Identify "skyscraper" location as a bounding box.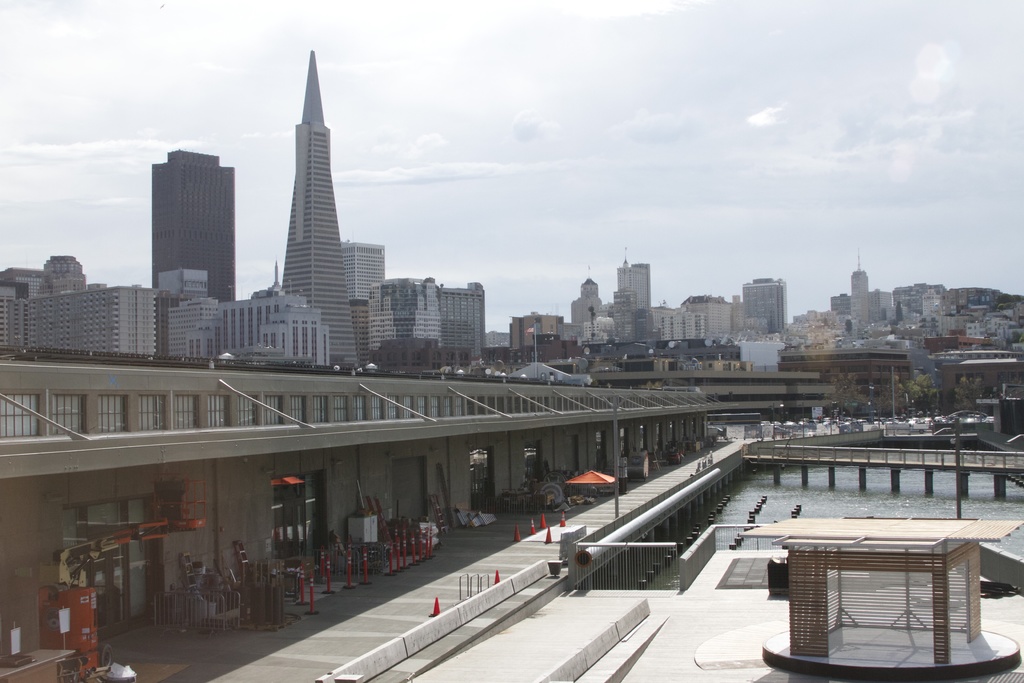
box(150, 149, 242, 306).
